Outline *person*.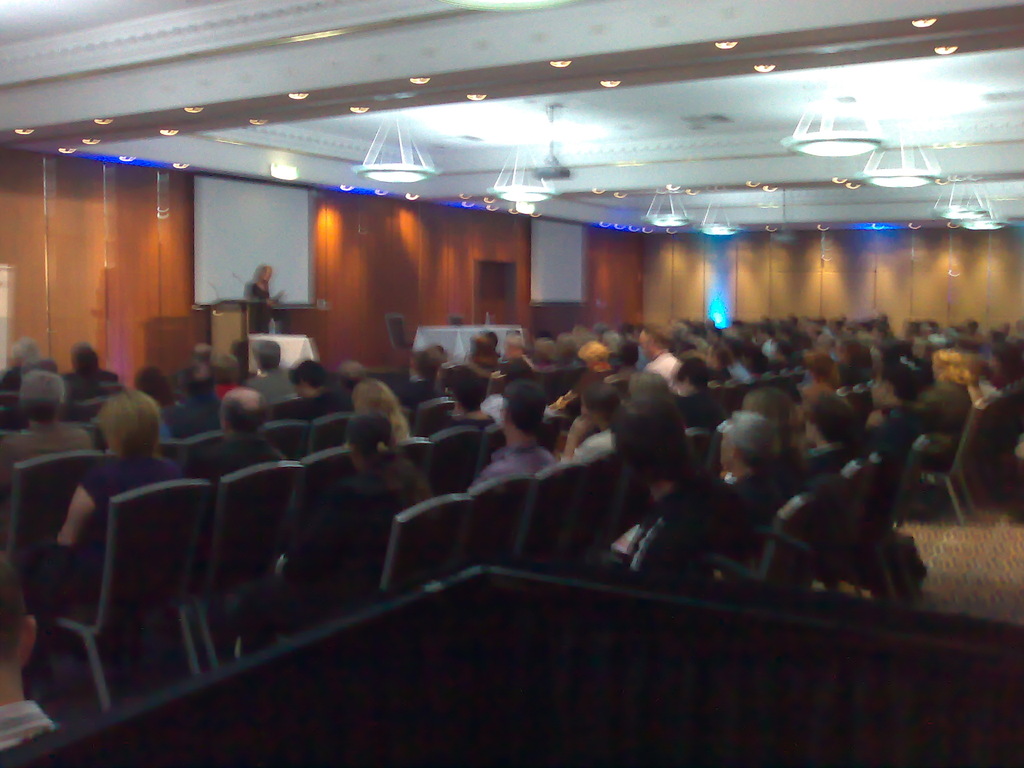
Outline: {"left": 243, "top": 266, "right": 282, "bottom": 337}.
